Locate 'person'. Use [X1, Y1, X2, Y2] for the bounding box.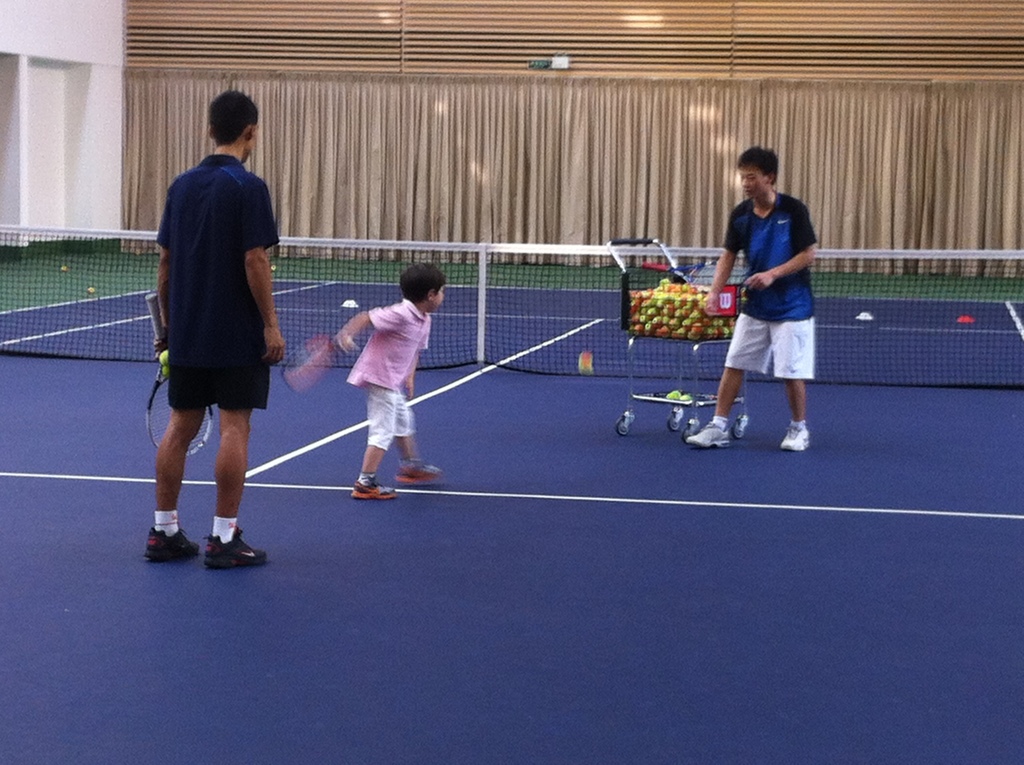
[154, 86, 287, 569].
